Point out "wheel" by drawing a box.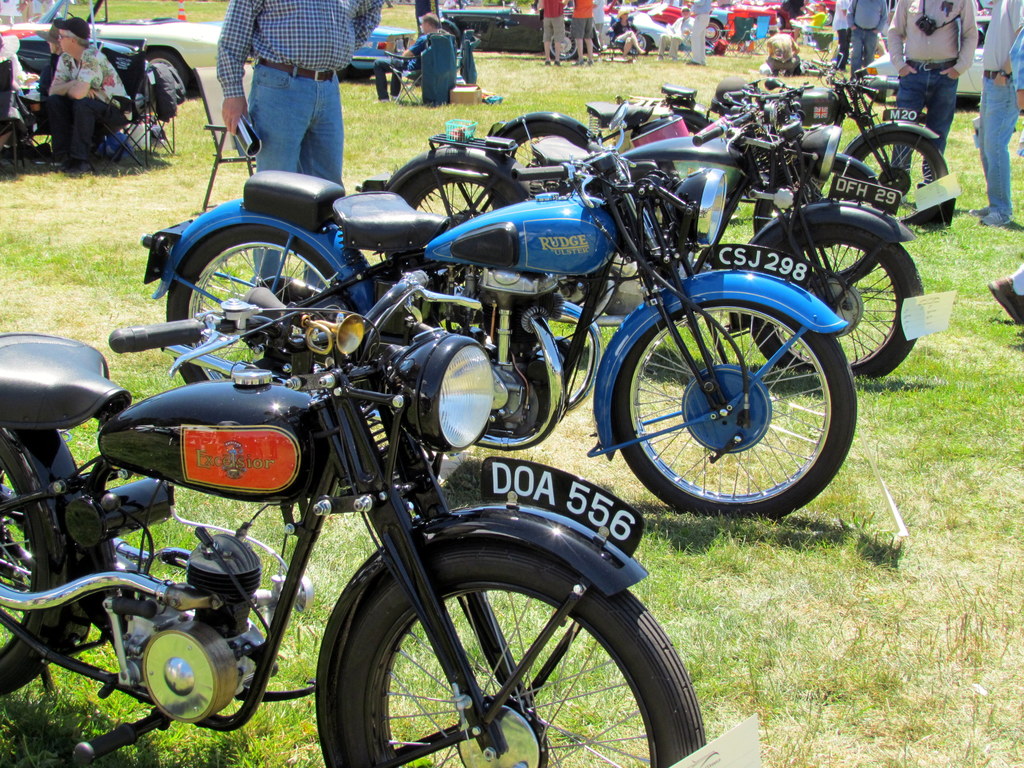
box(755, 163, 898, 282).
